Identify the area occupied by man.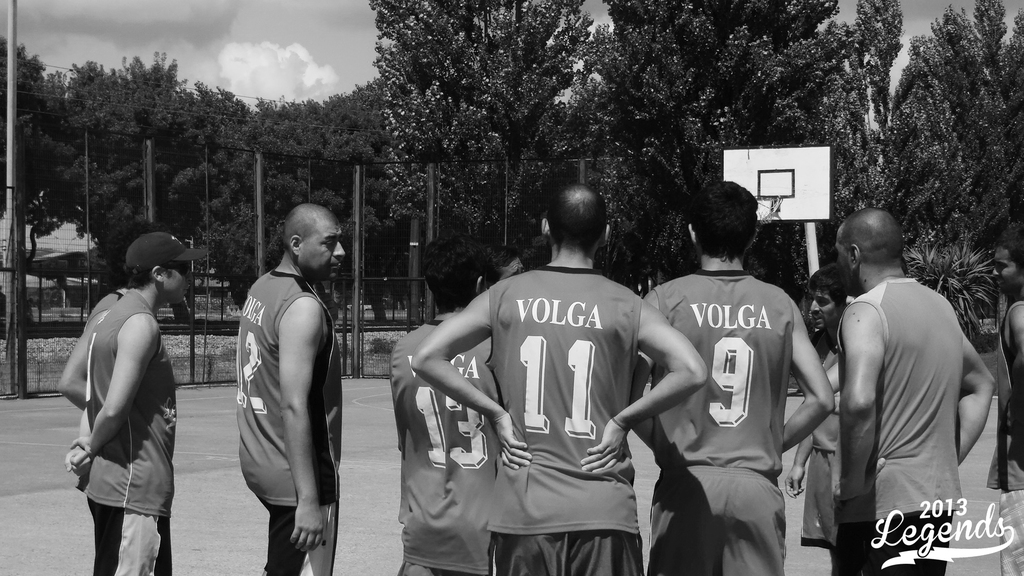
Area: x1=61, y1=232, x2=209, y2=575.
